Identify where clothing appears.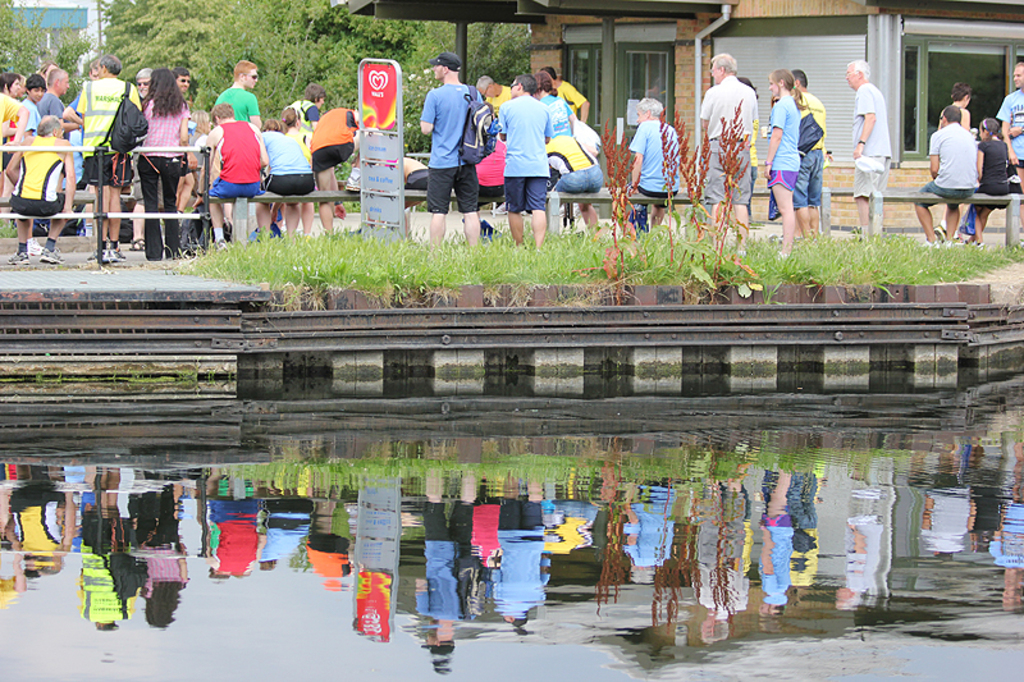
Appears at 765,92,803,191.
